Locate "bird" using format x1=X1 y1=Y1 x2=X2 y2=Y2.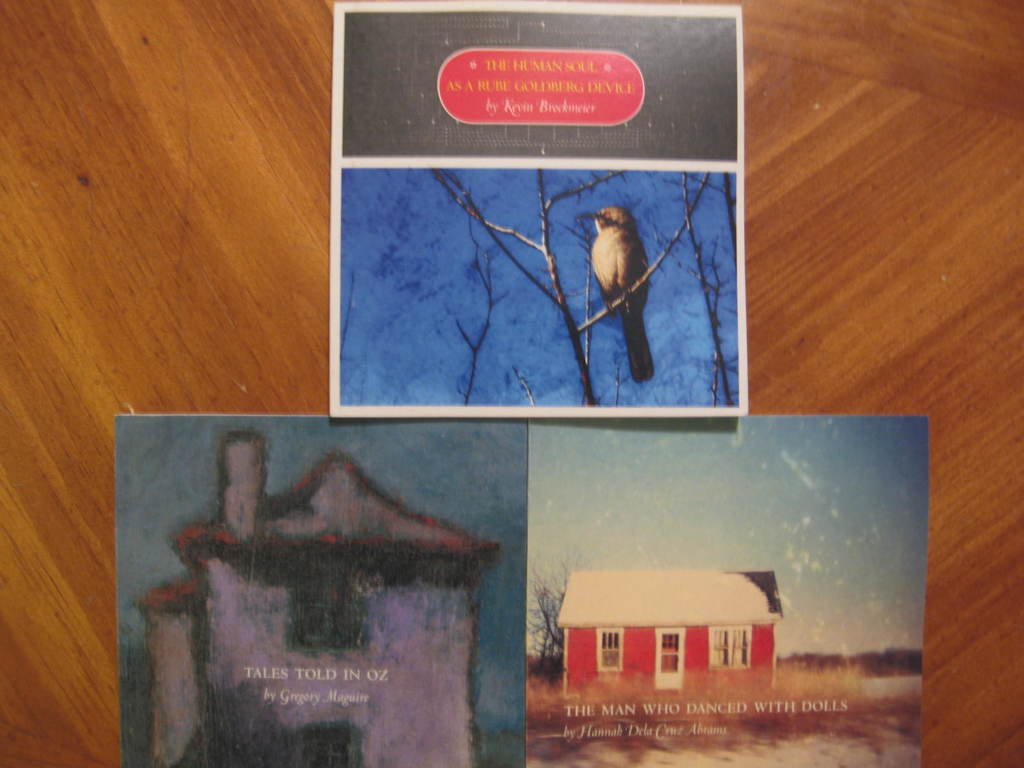
x1=574 y1=187 x2=656 y2=360.
